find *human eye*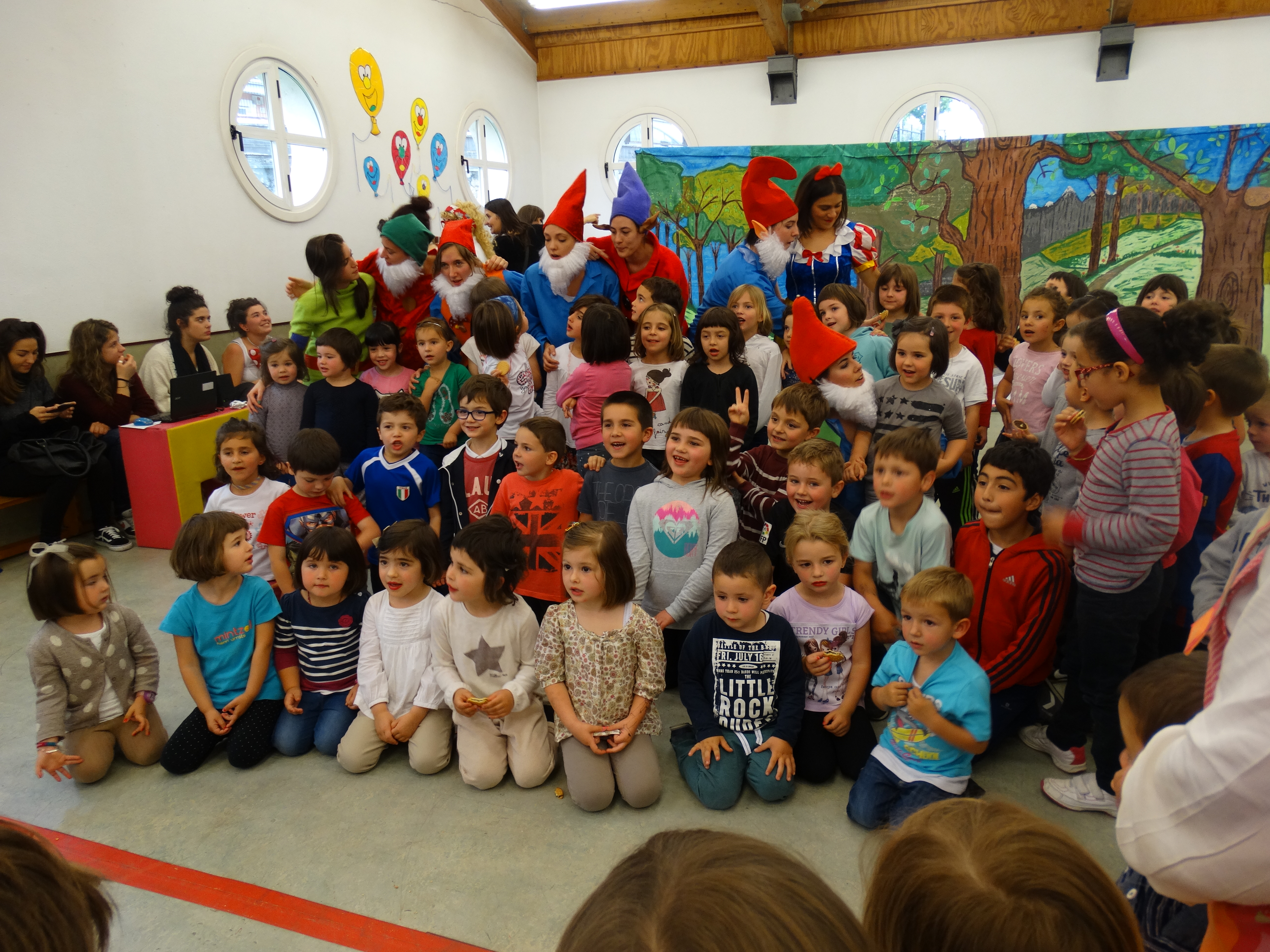
locate(200, 76, 202, 78)
